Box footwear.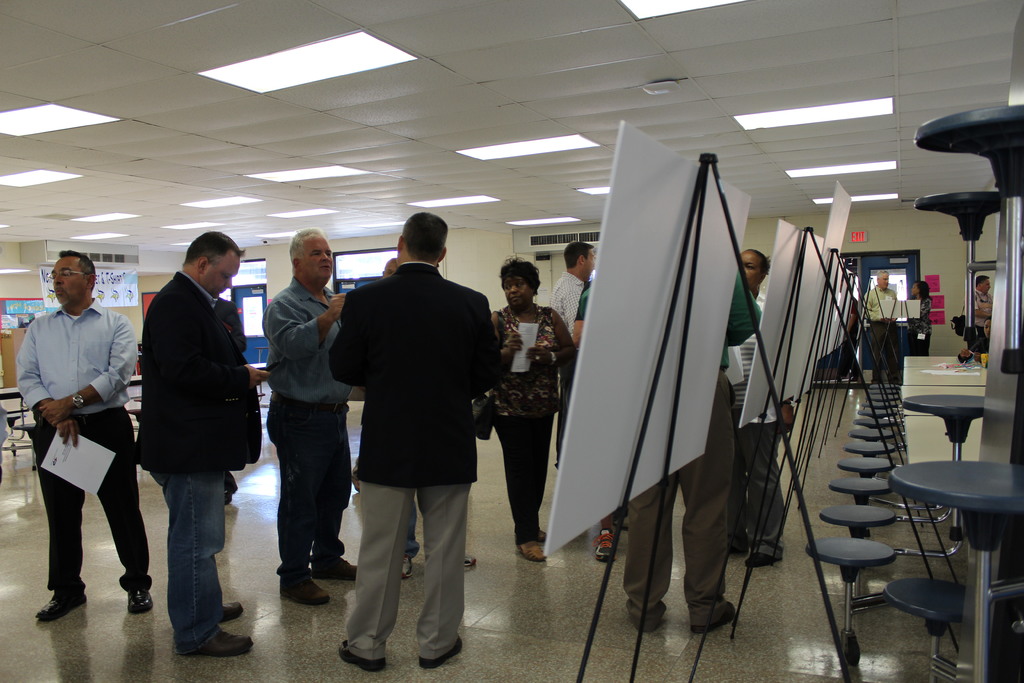
l=33, t=593, r=87, b=619.
